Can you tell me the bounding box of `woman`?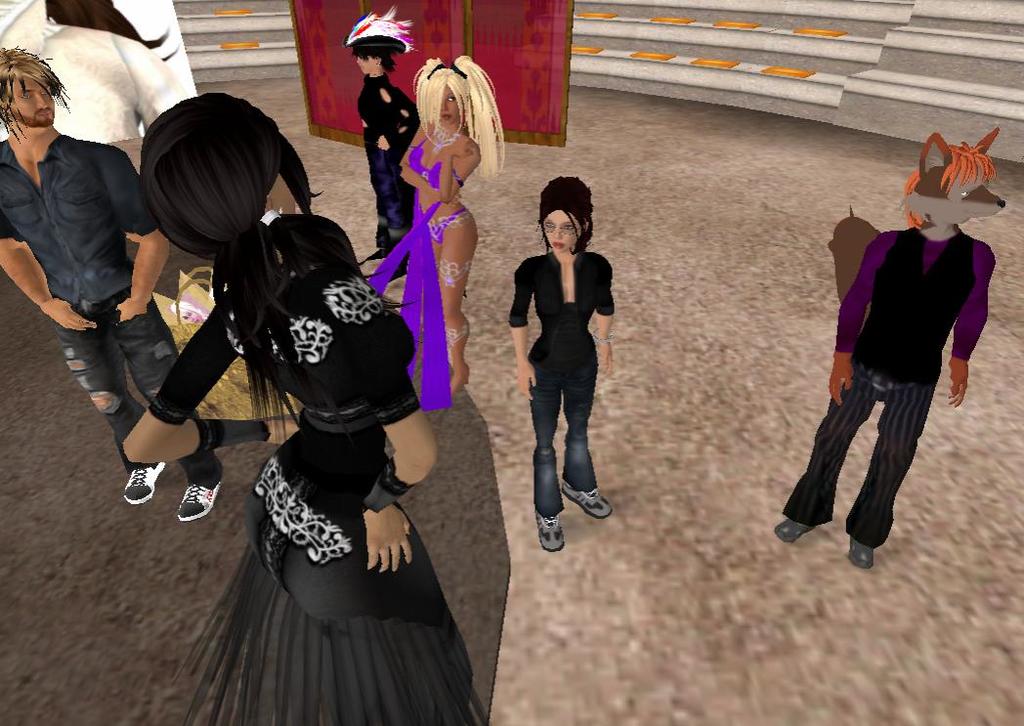
344/1/418/280.
